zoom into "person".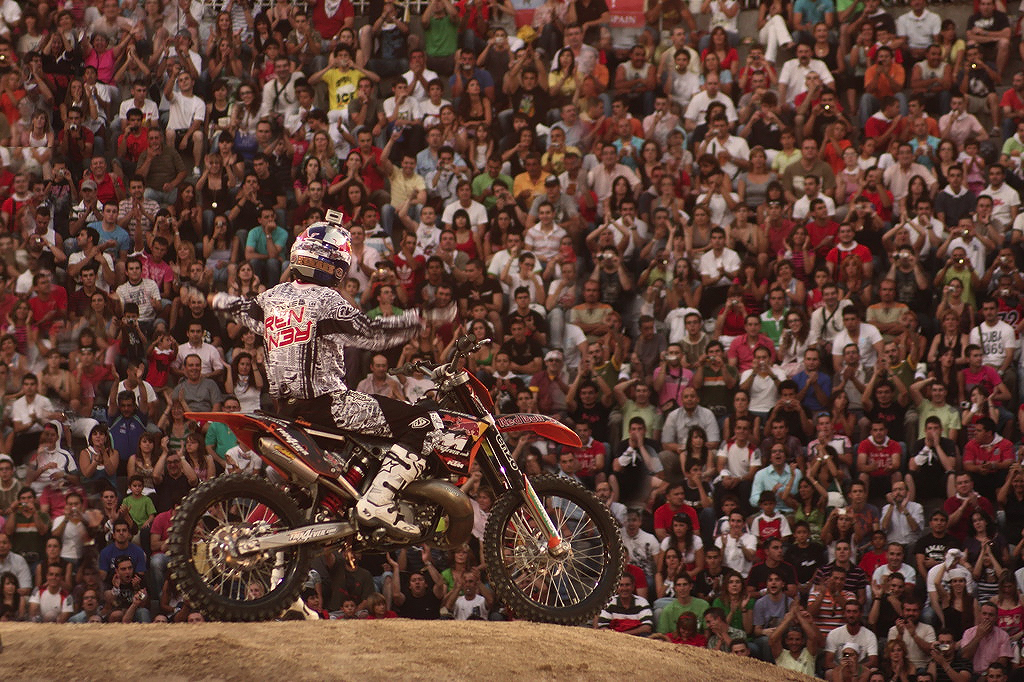
Zoom target: [left=197, top=209, right=470, bottom=543].
